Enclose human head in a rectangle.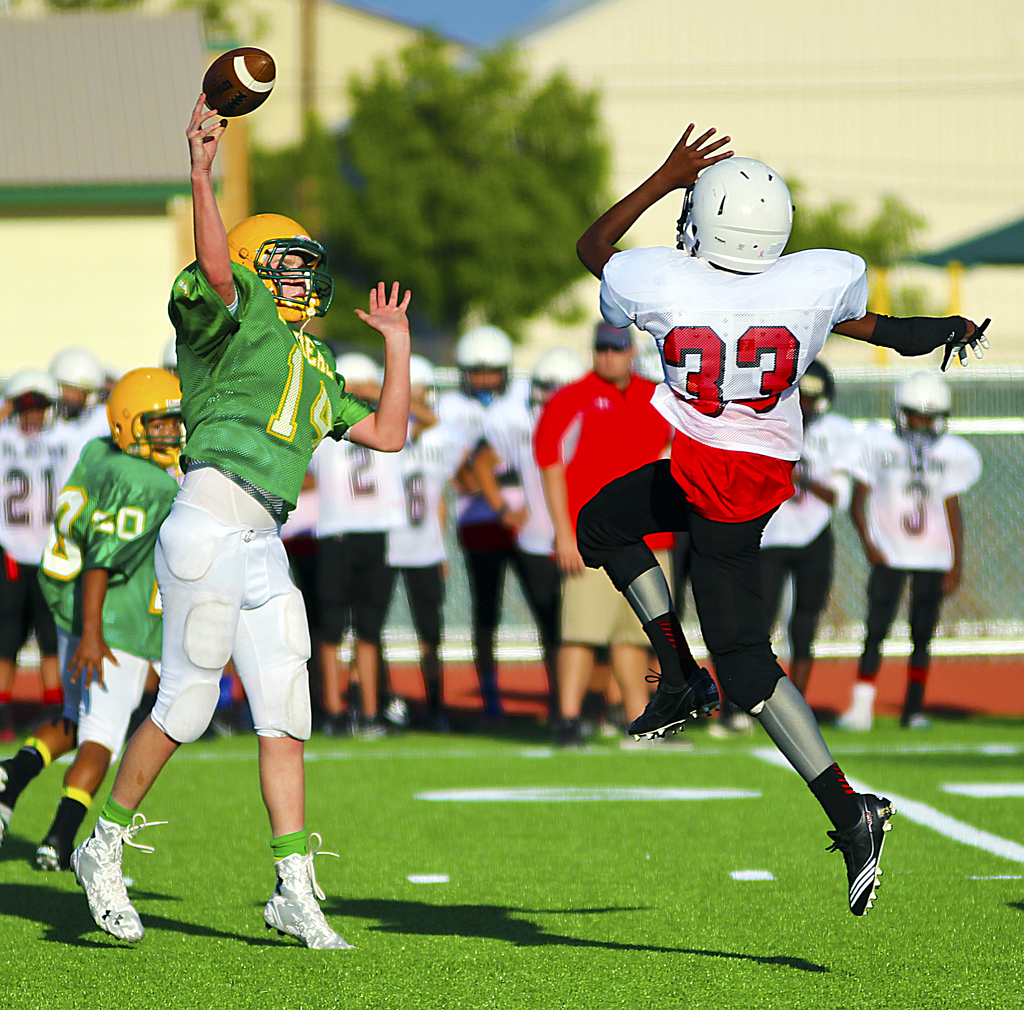
<bbox>409, 353, 440, 407</bbox>.
